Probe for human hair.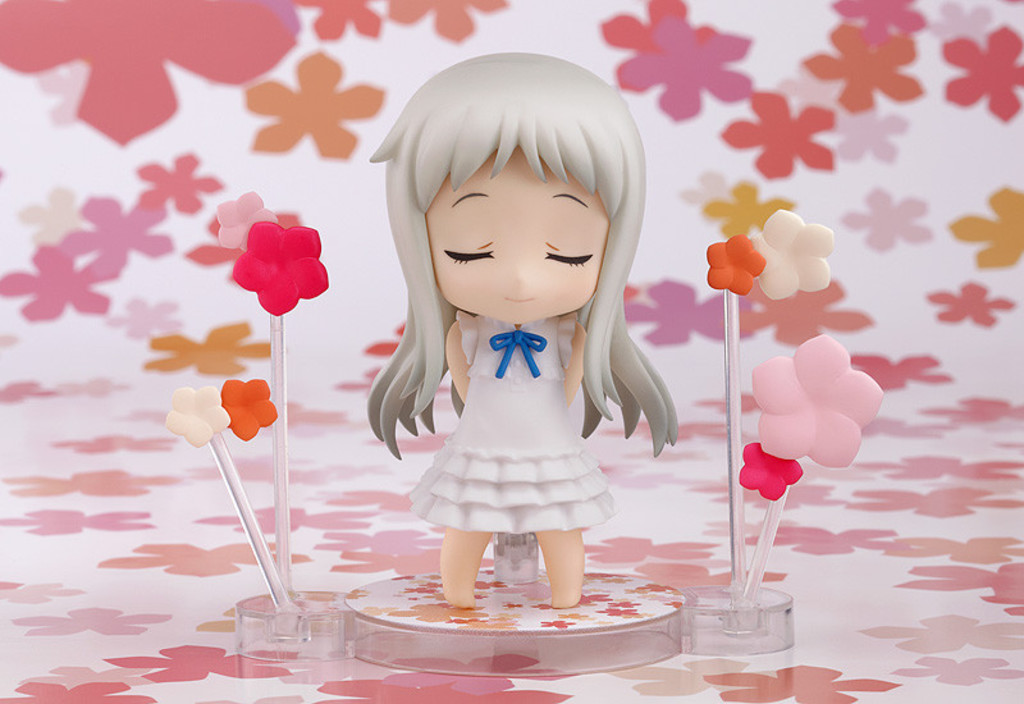
Probe result: <box>379,42,673,447</box>.
